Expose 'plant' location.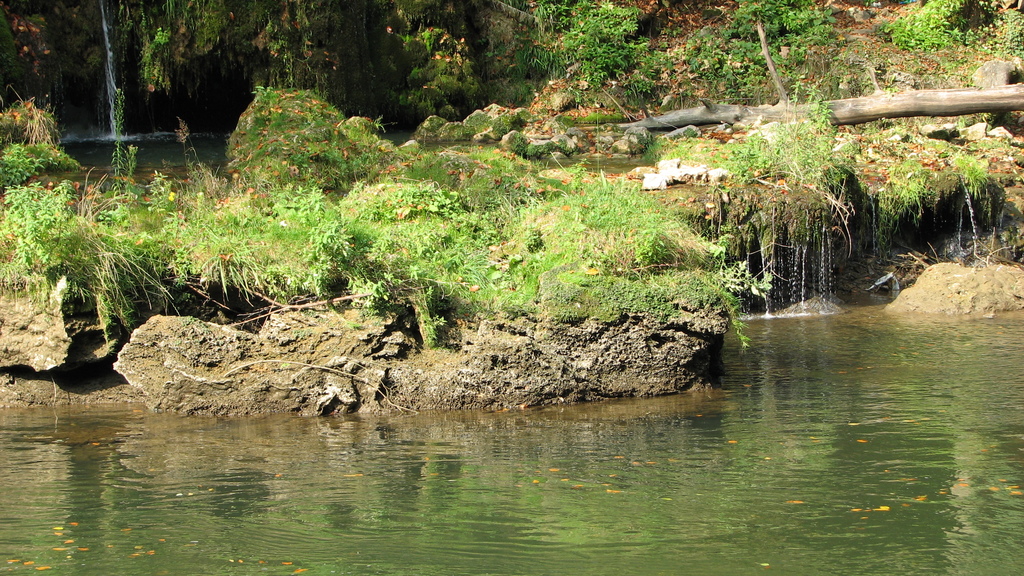
Exposed at 0 0 118 148.
